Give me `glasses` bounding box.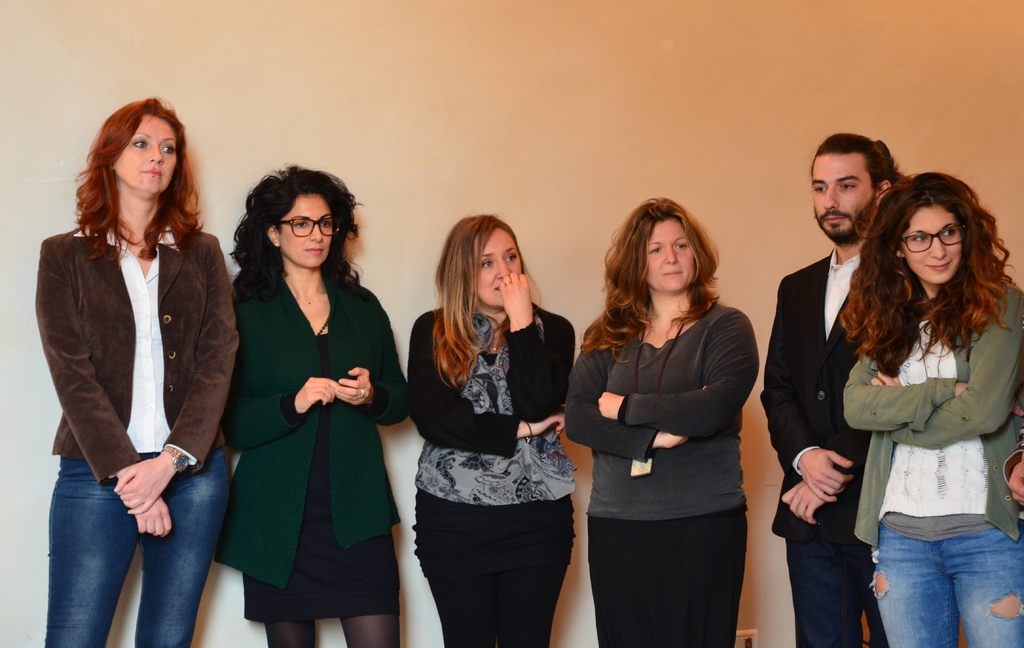
(273, 214, 347, 240).
